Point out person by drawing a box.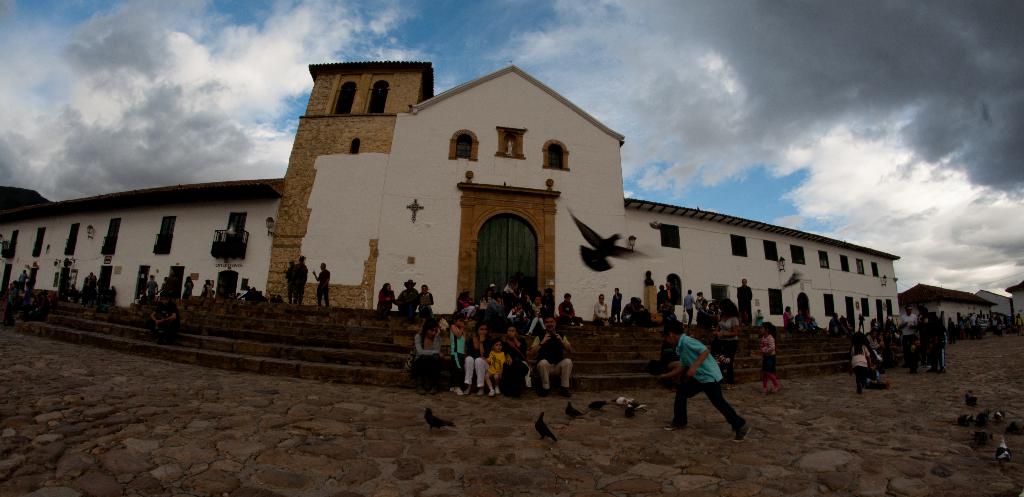
<region>804, 316, 822, 336</region>.
